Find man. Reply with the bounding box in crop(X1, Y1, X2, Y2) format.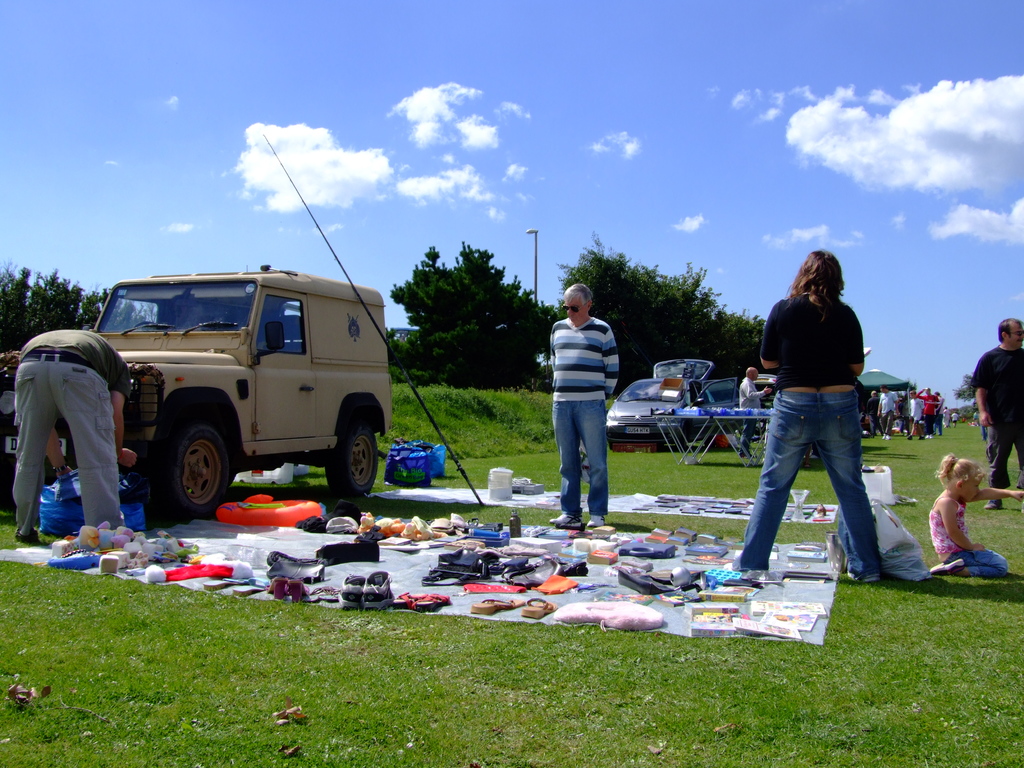
crop(13, 328, 133, 543).
